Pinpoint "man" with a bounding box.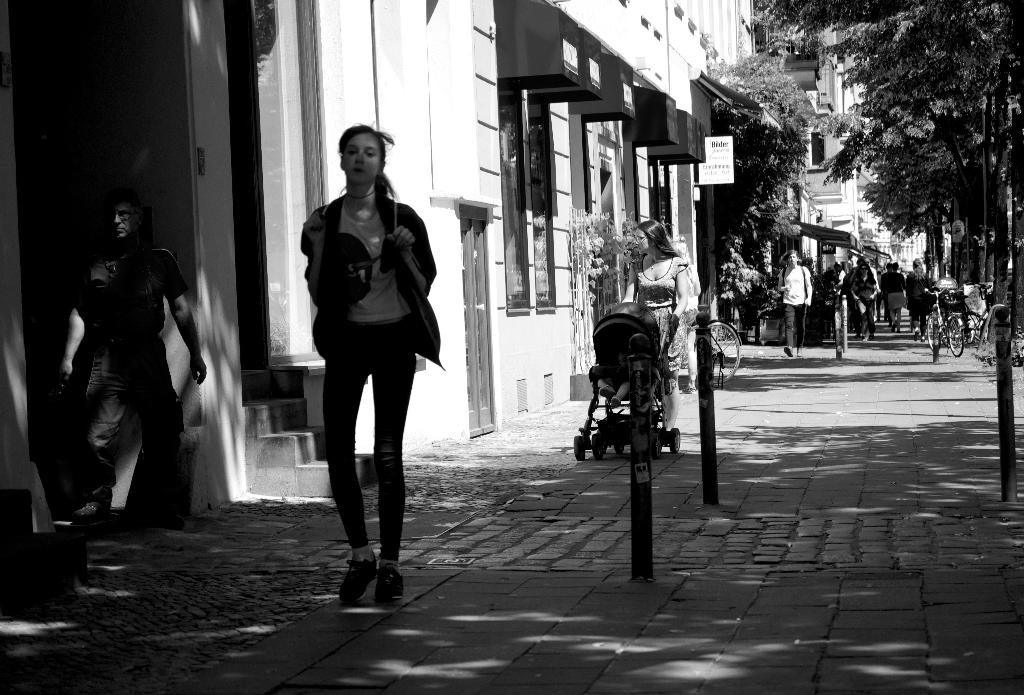
[776,246,819,361].
